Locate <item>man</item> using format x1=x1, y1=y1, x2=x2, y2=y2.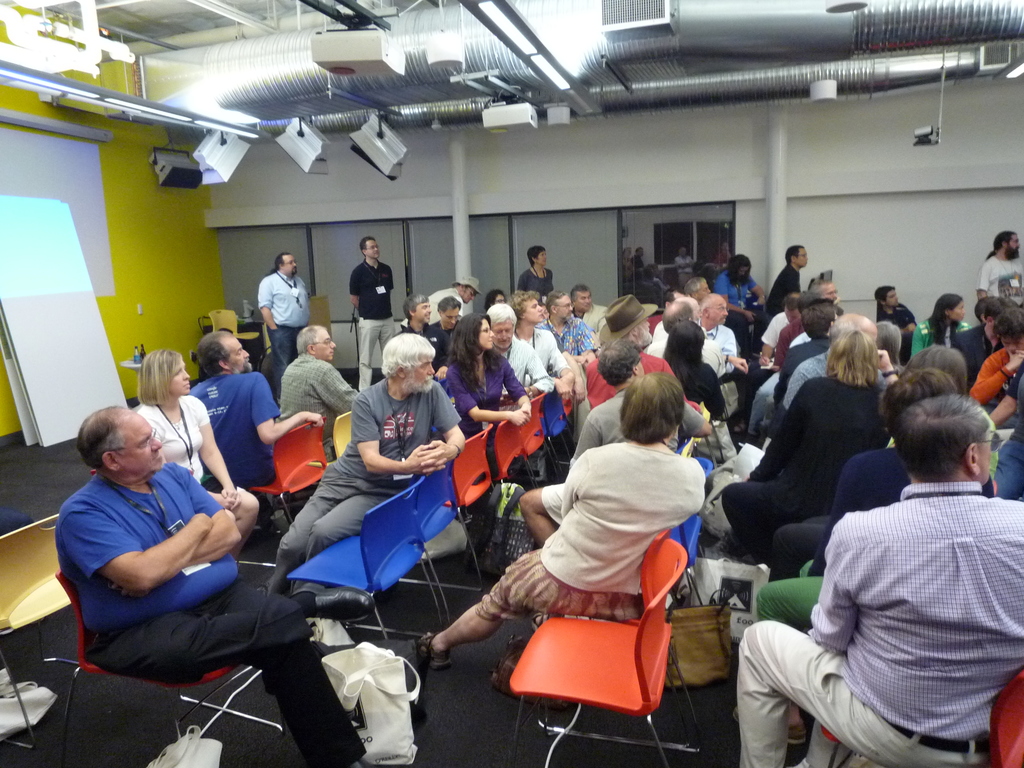
x1=735, y1=394, x2=1023, y2=765.
